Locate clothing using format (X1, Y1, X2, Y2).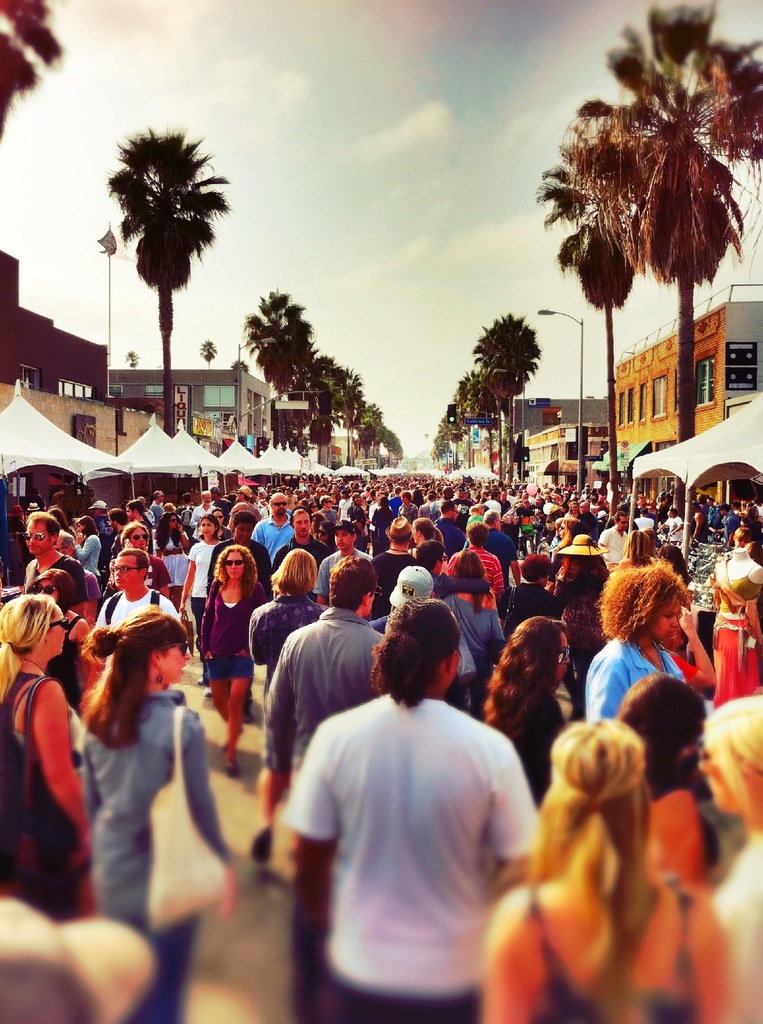
(8, 698, 89, 837).
